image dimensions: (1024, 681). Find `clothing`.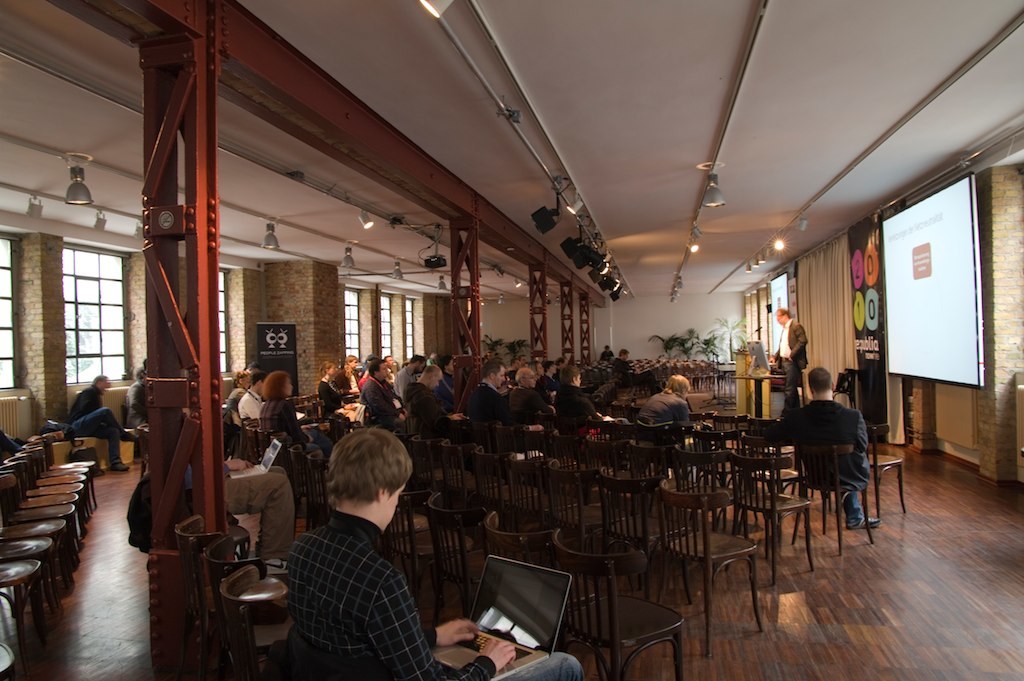
277:506:591:680.
